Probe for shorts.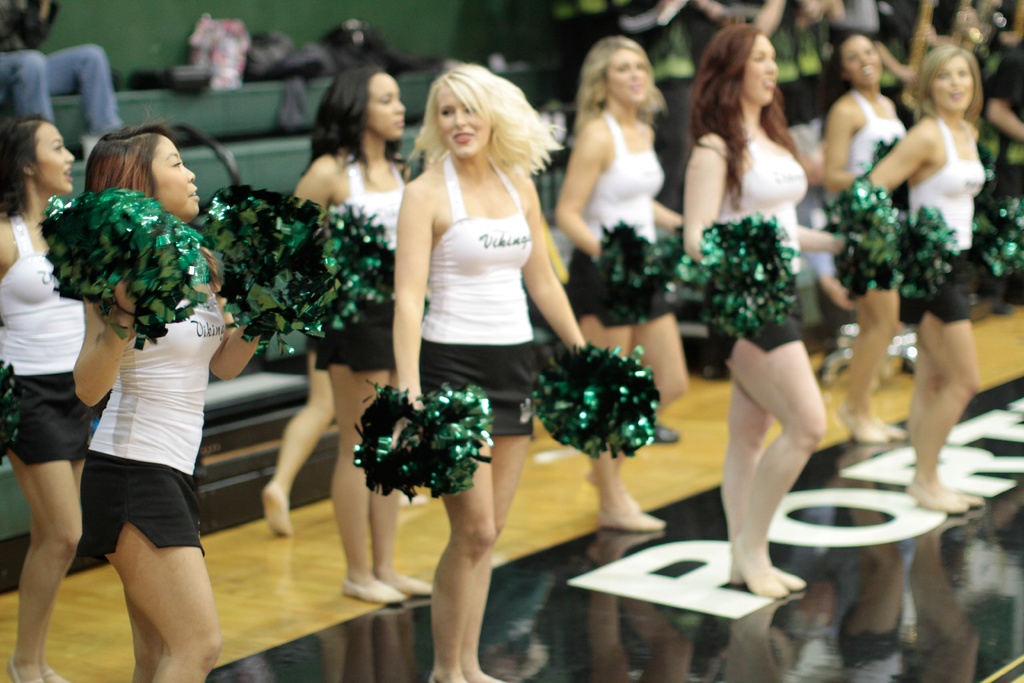
Probe result: l=66, t=438, r=226, b=570.
